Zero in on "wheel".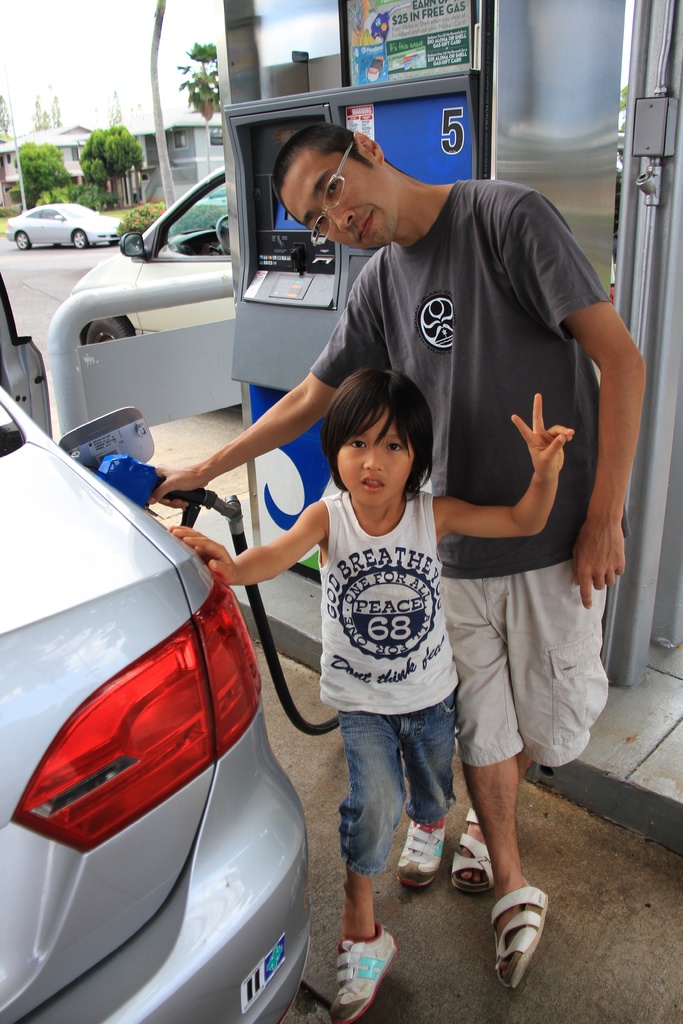
Zeroed in: (215, 212, 233, 254).
